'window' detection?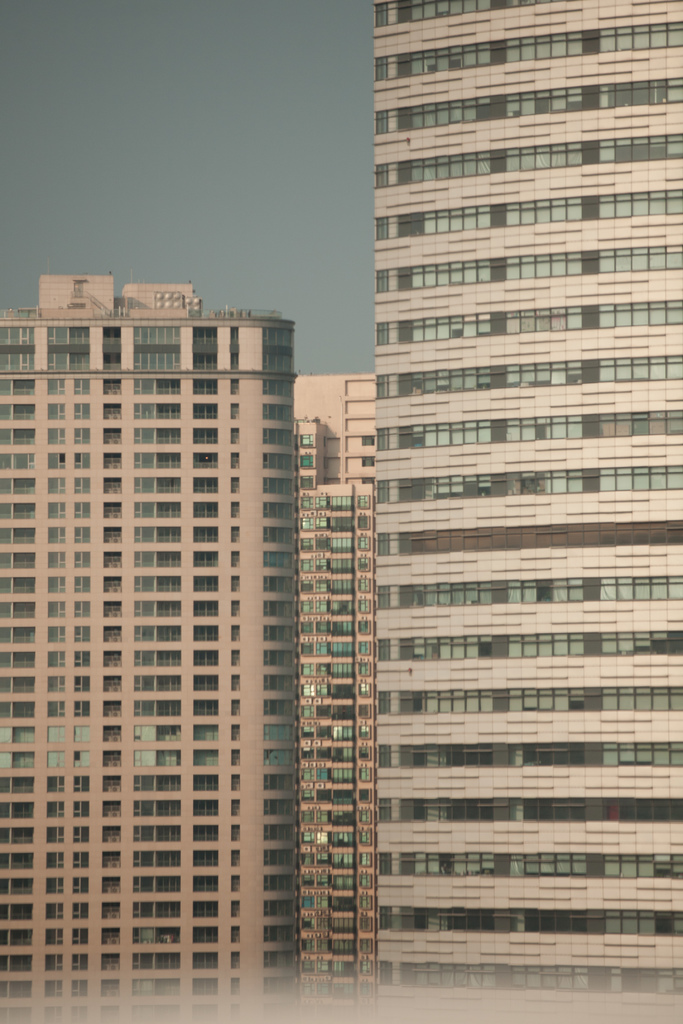
rect(1, 455, 36, 469)
